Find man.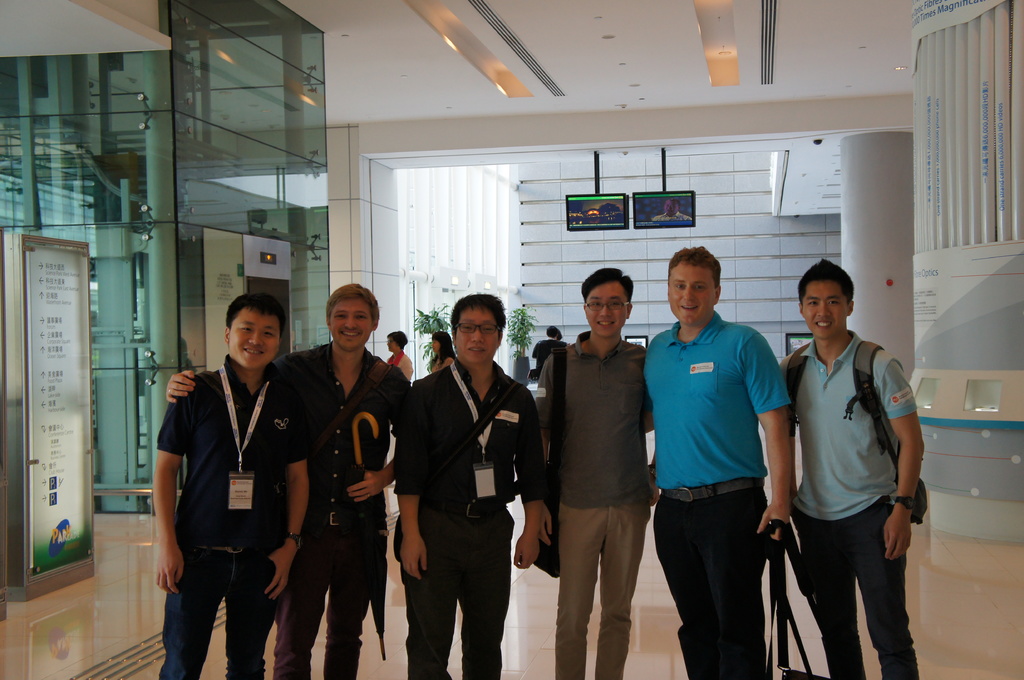
[776, 257, 926, 679].
